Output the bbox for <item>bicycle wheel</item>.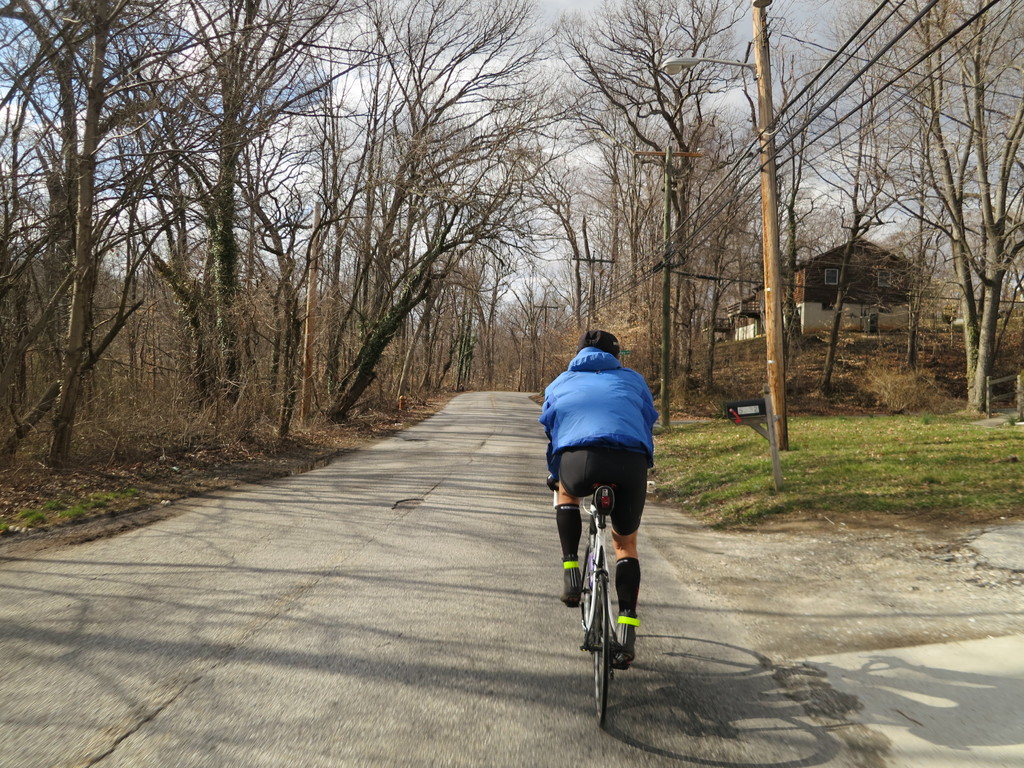
{"left": 569, "top": 573, "right": 631, "bottom": 707}.
